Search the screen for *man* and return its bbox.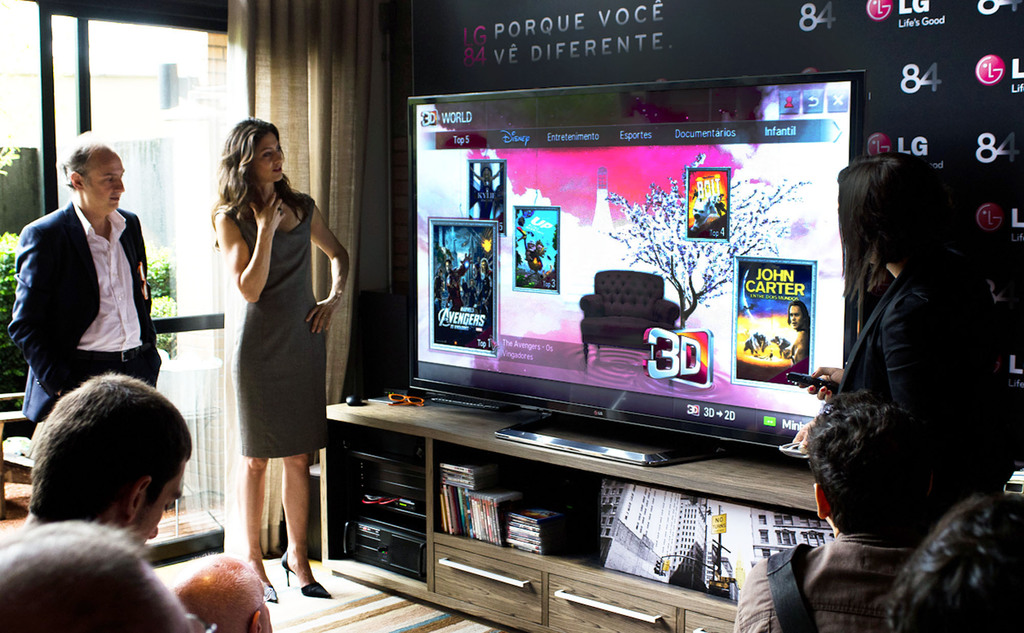
Found: rect(733, 393, 943, 632).
